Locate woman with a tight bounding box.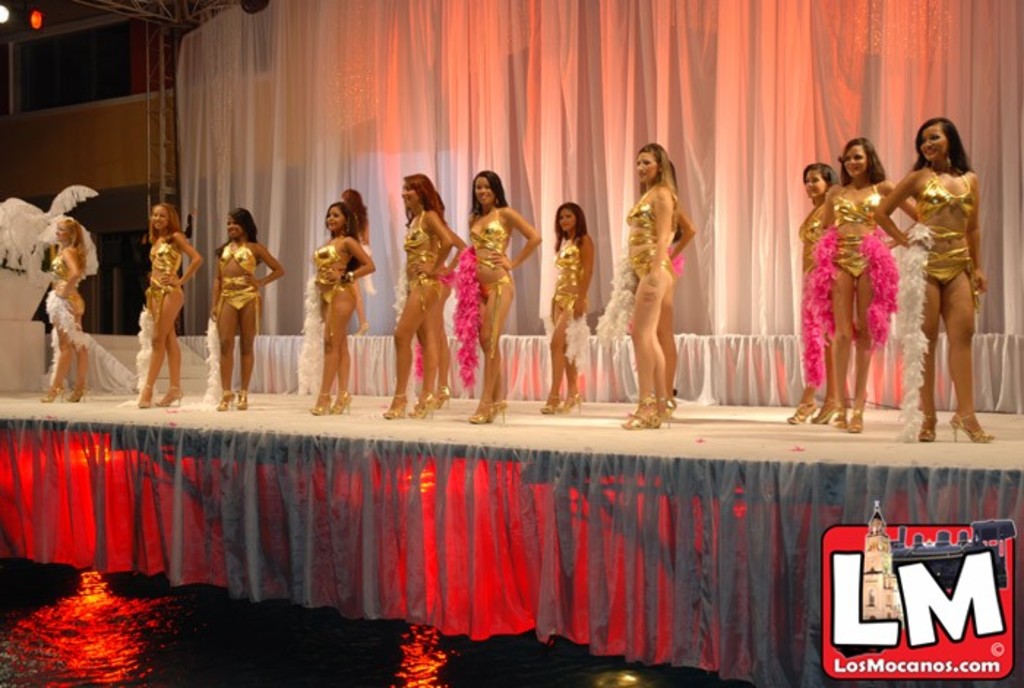
<bbox>417, 215, 477, 401</bbox>.
